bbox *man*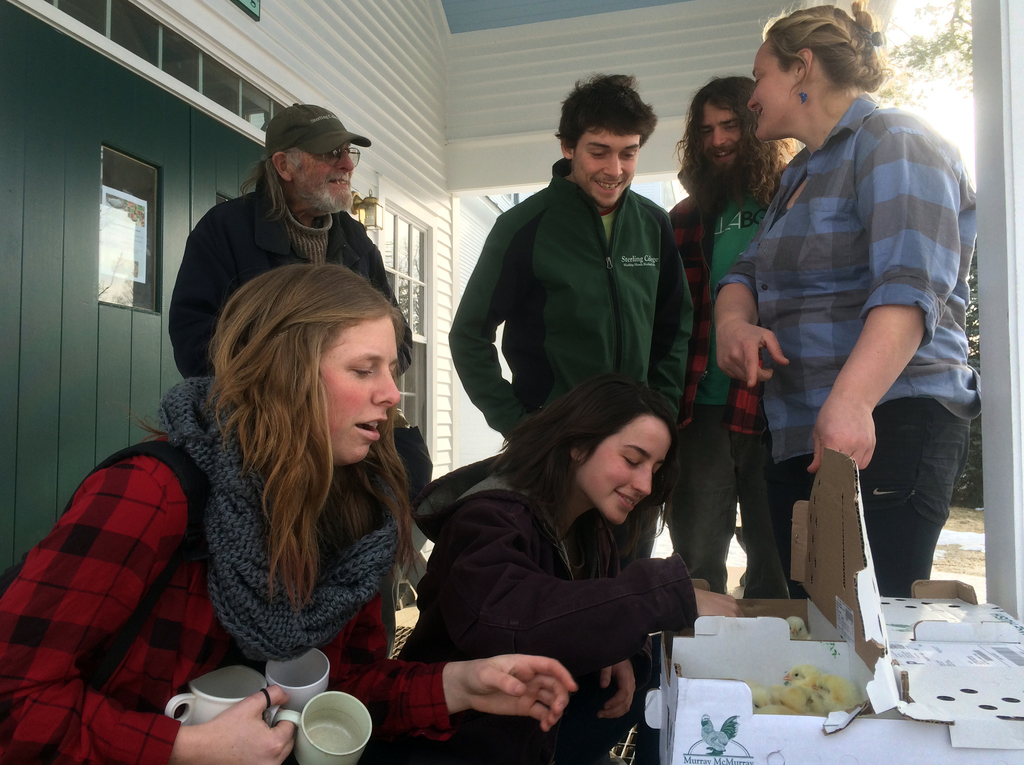
bbox=[666, 78, 805, 602]
